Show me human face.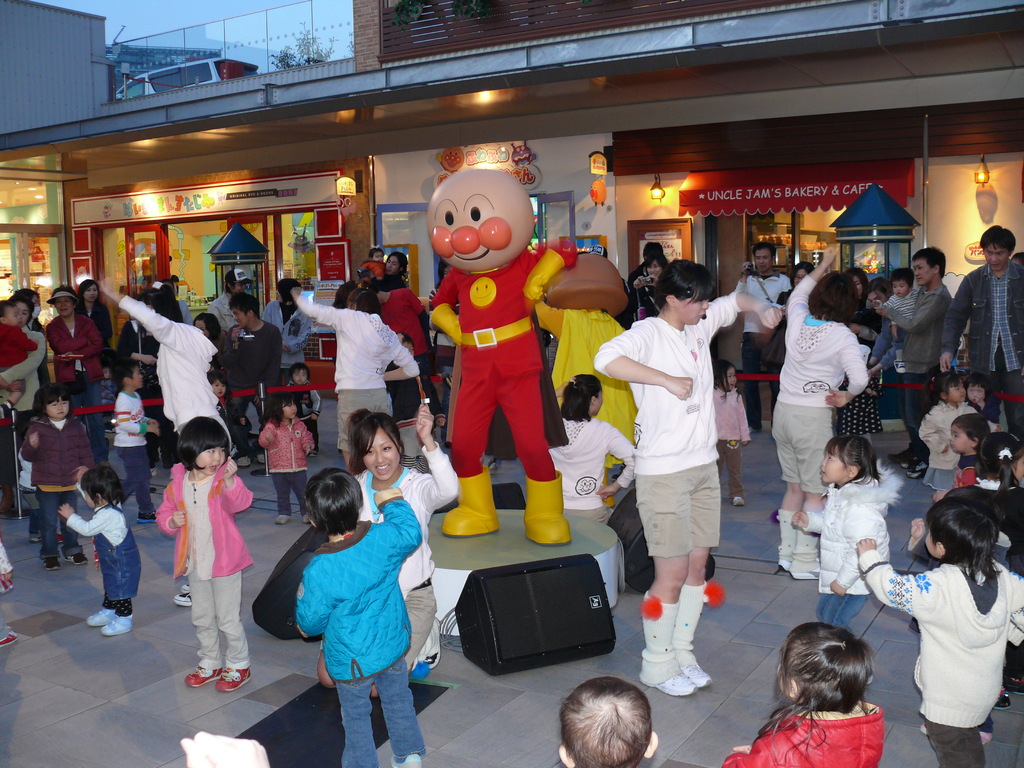
human face is here: (982,241,1007,269).
